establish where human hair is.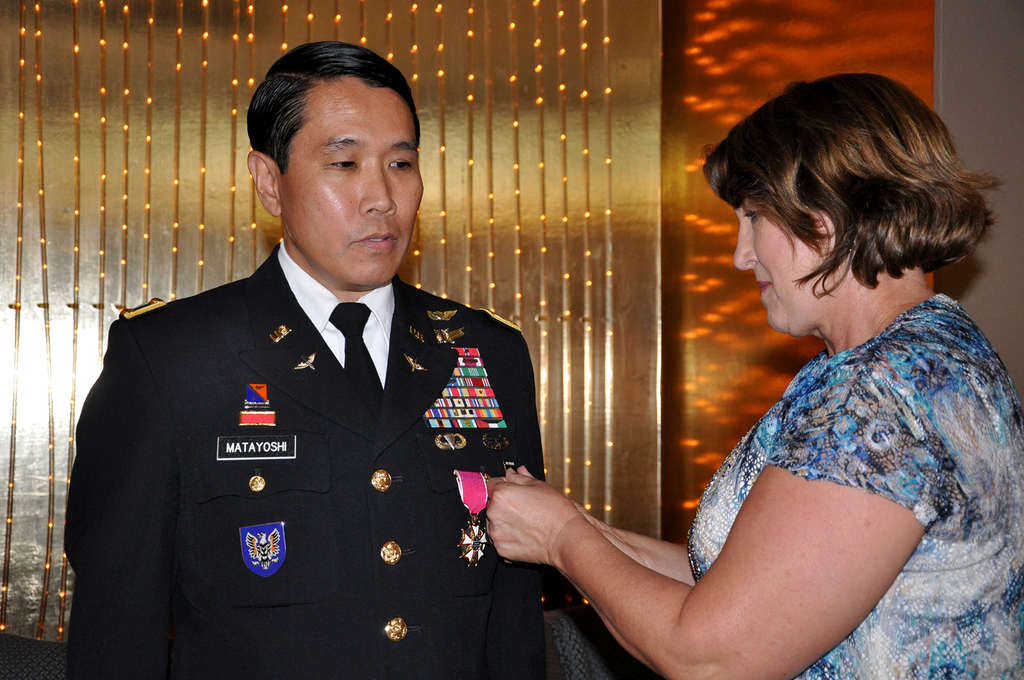
Established at BBox(246, 47, 416, 181).
